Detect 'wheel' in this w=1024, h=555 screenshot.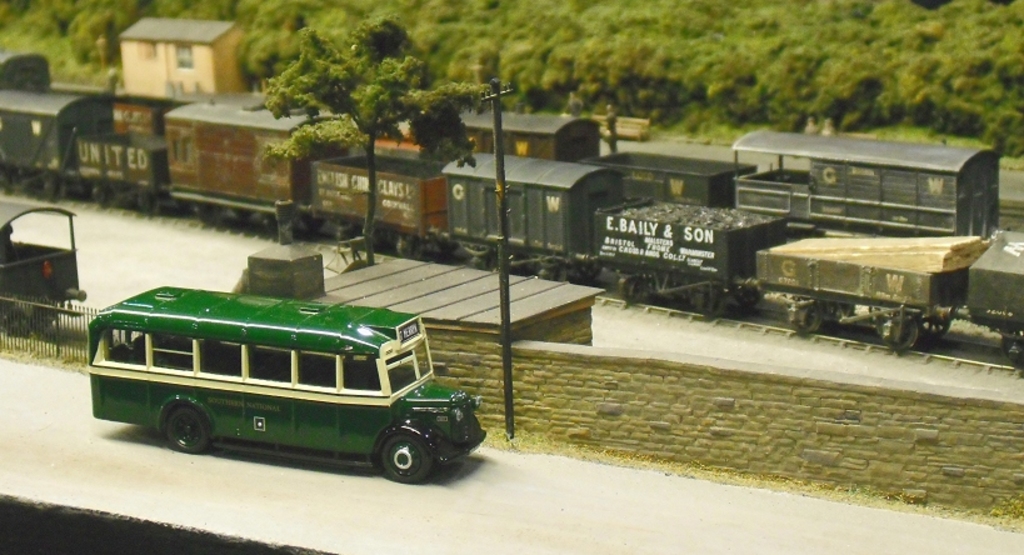
Detection: box(823, 304, 850, 324).
